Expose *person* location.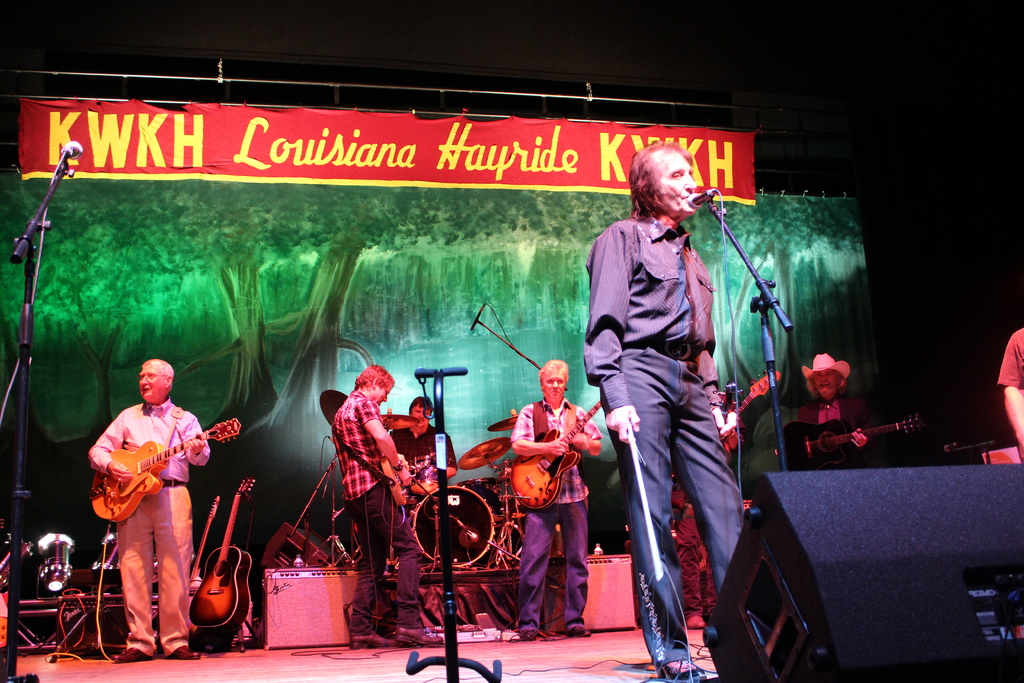
Exposed at box=[385, 391, 459, 573].
